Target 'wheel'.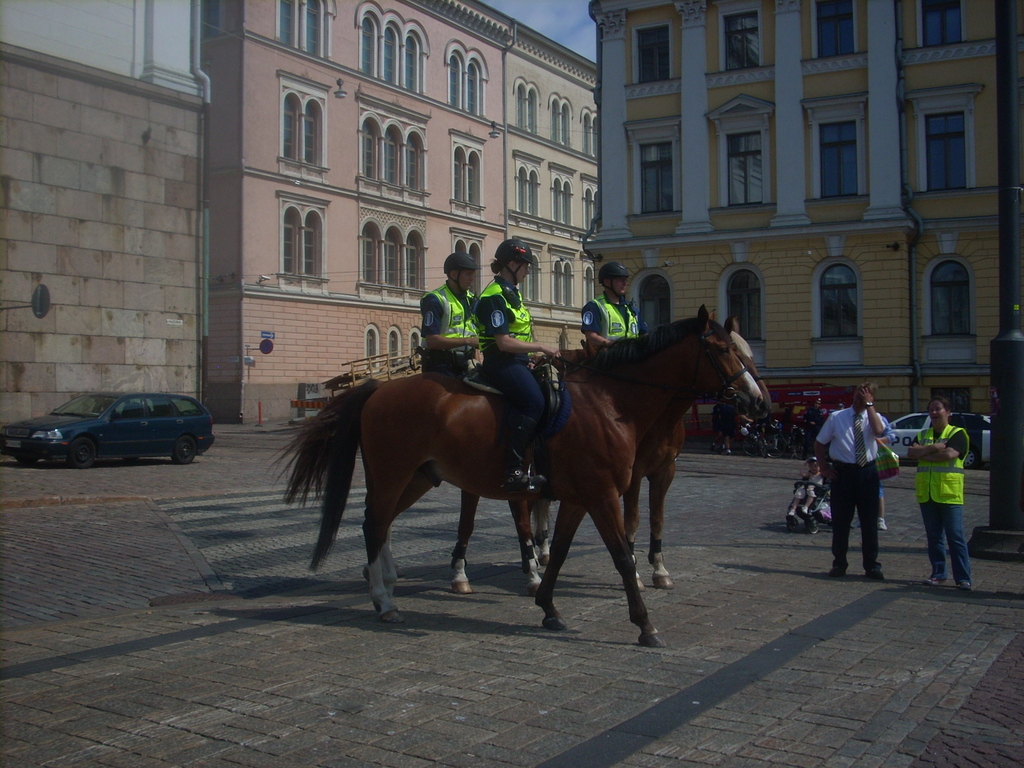
Target region: {"x1": 172, "y1": 435, "x2": 196, "y2": 464}.
